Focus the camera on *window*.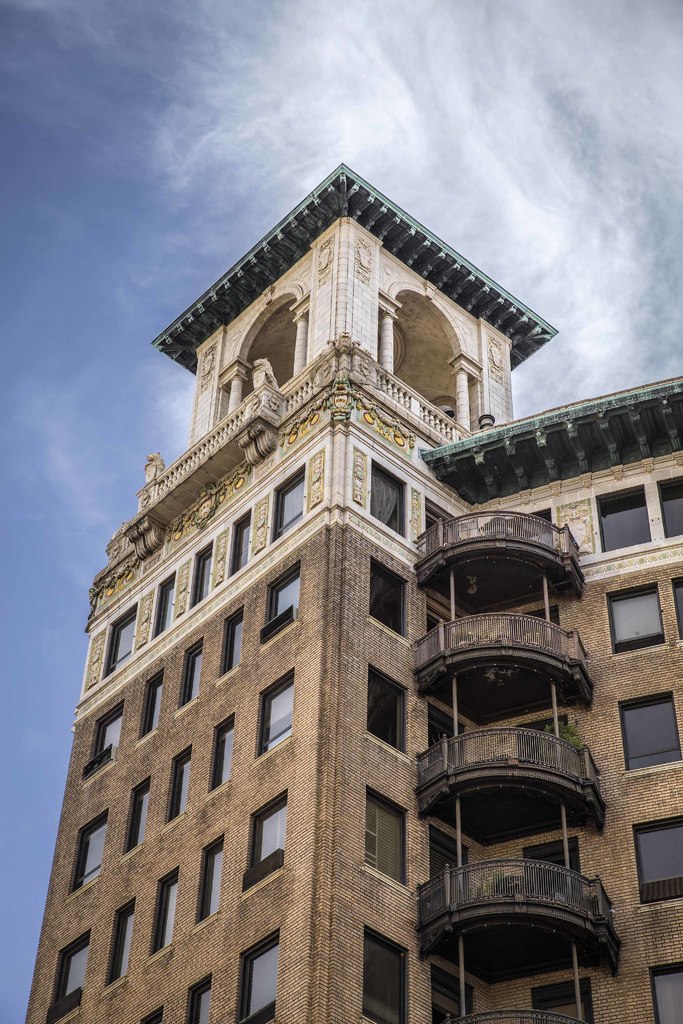
Focus region: x1=660 y1=473 x2=682 y2=539.
